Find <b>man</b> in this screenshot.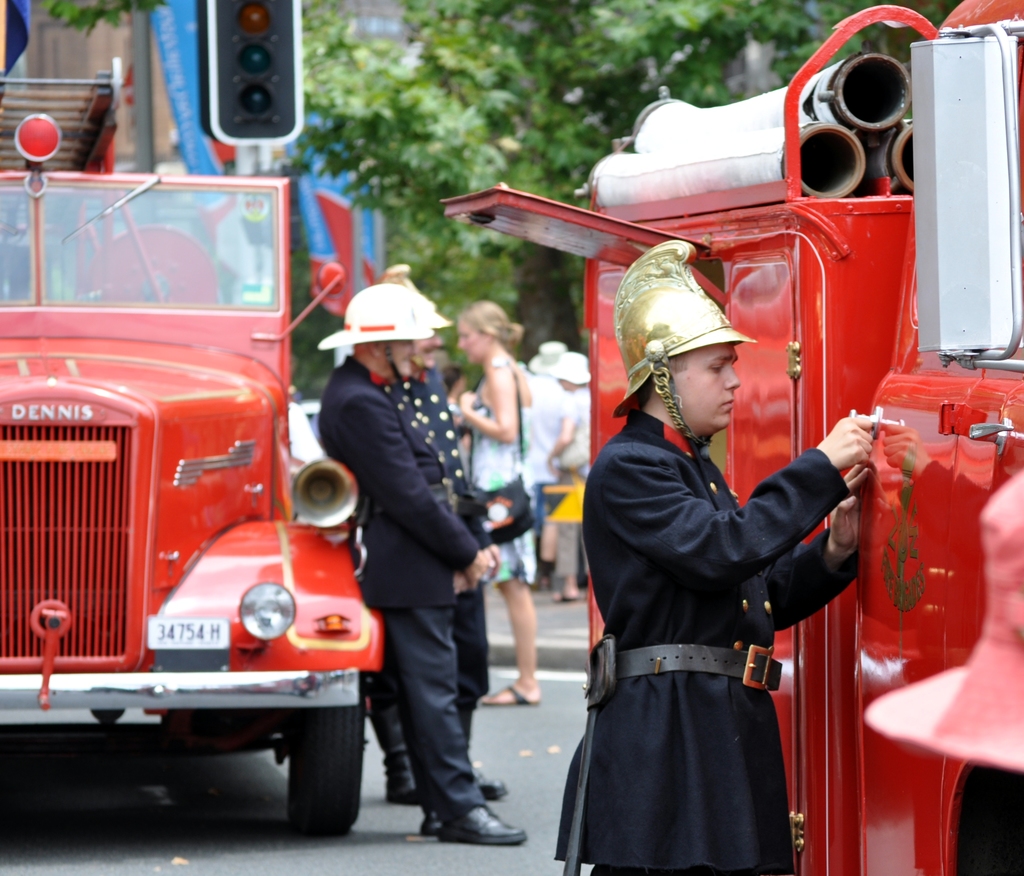
The bounding box for <b>man</b> is <box>317,287,527,846</box>.
